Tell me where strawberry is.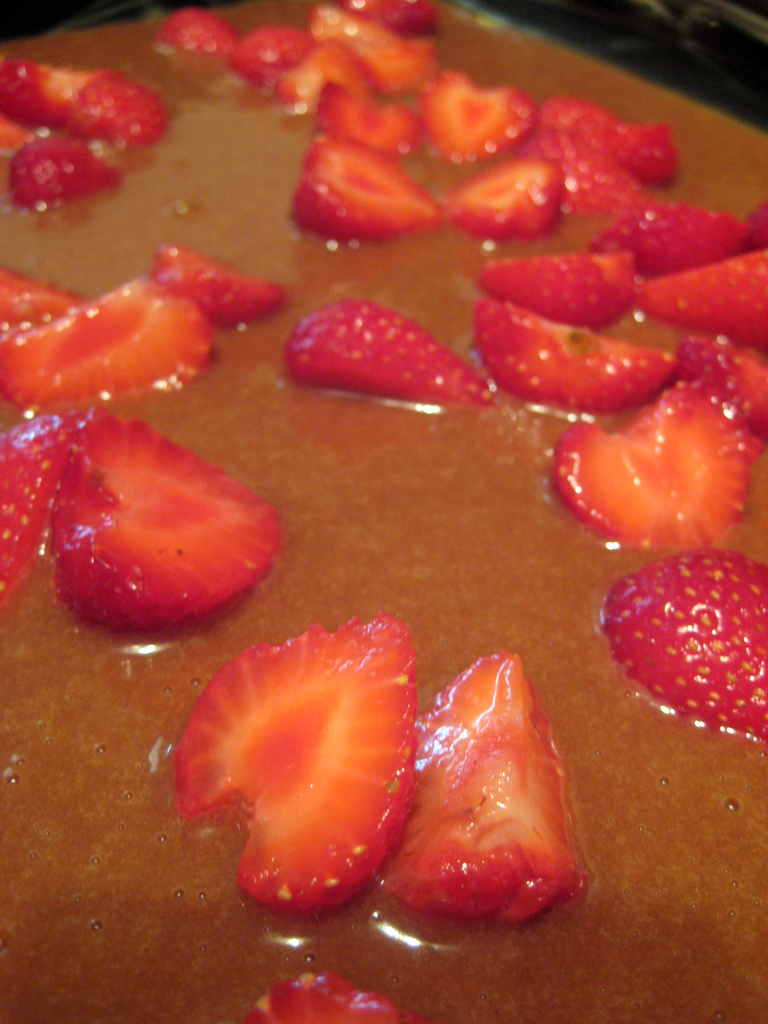
strawberry is at x1=0, y1=61, x2=79, y2=125.
